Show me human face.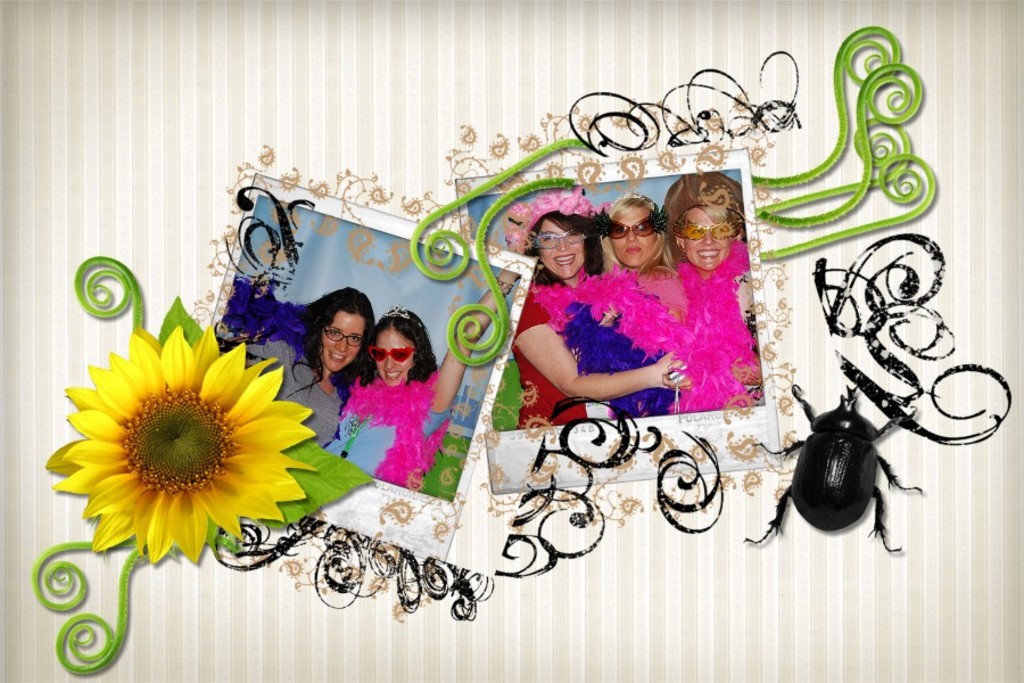
human face is here: region(537, 219, 588, 280).
